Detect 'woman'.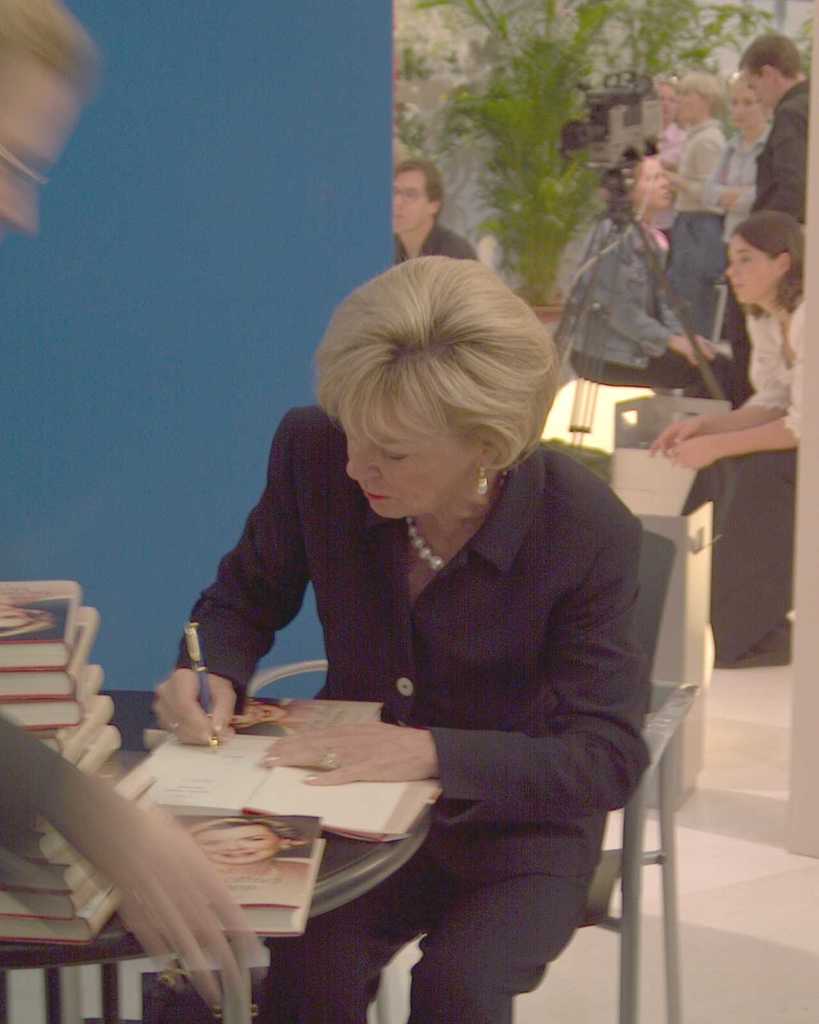
Detected at box(701, 82, 780, 402).
